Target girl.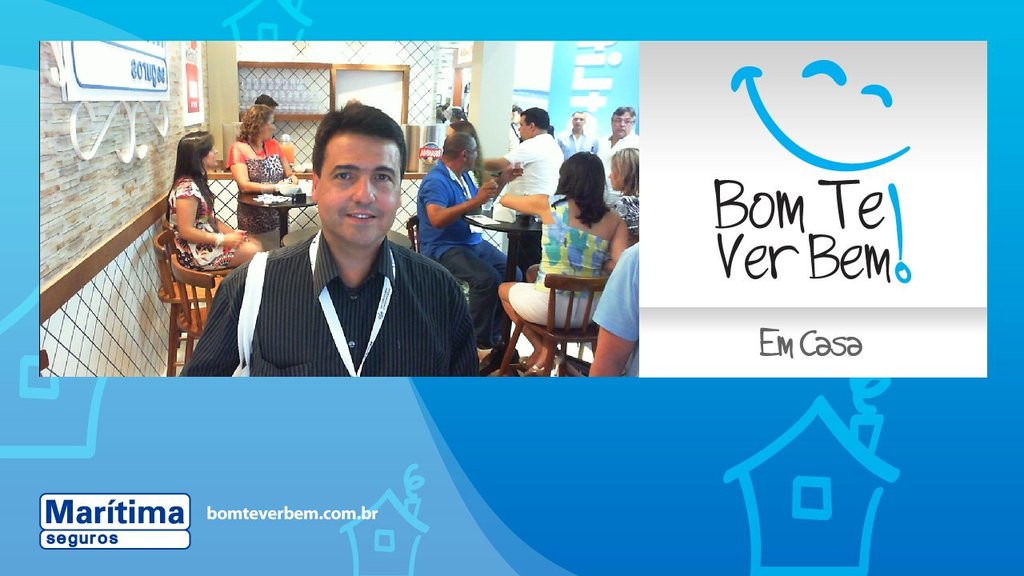
Target region: bbox=(446, 122, 492, 186).
